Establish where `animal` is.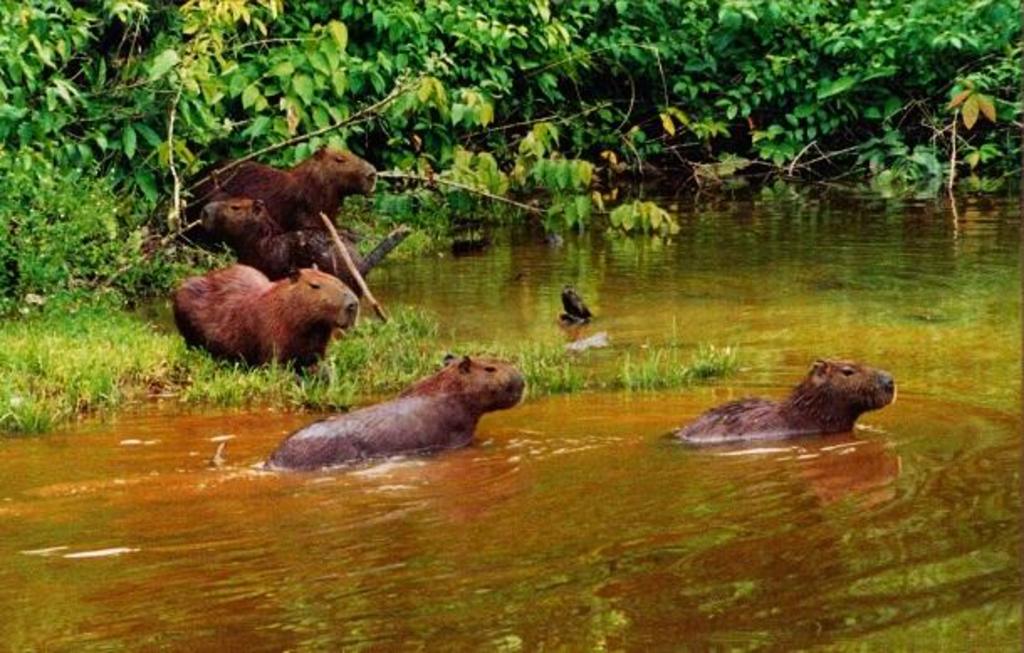
Established at [665, 359, 900, 440].
